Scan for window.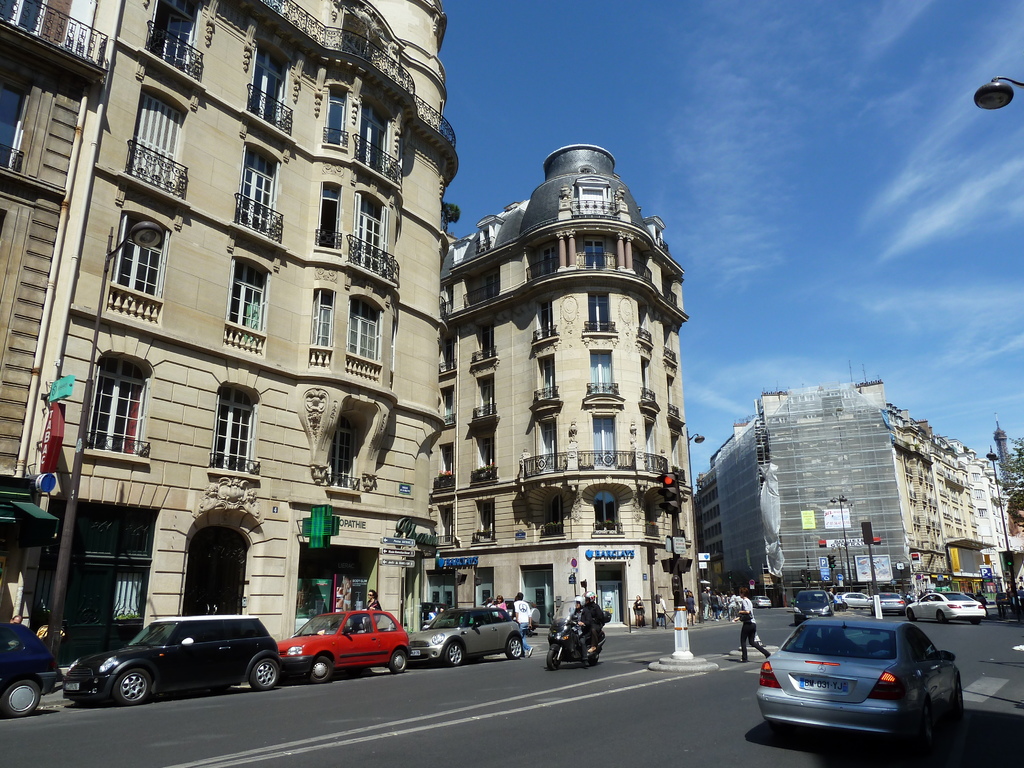
Scan result: (0,74,43,175).
